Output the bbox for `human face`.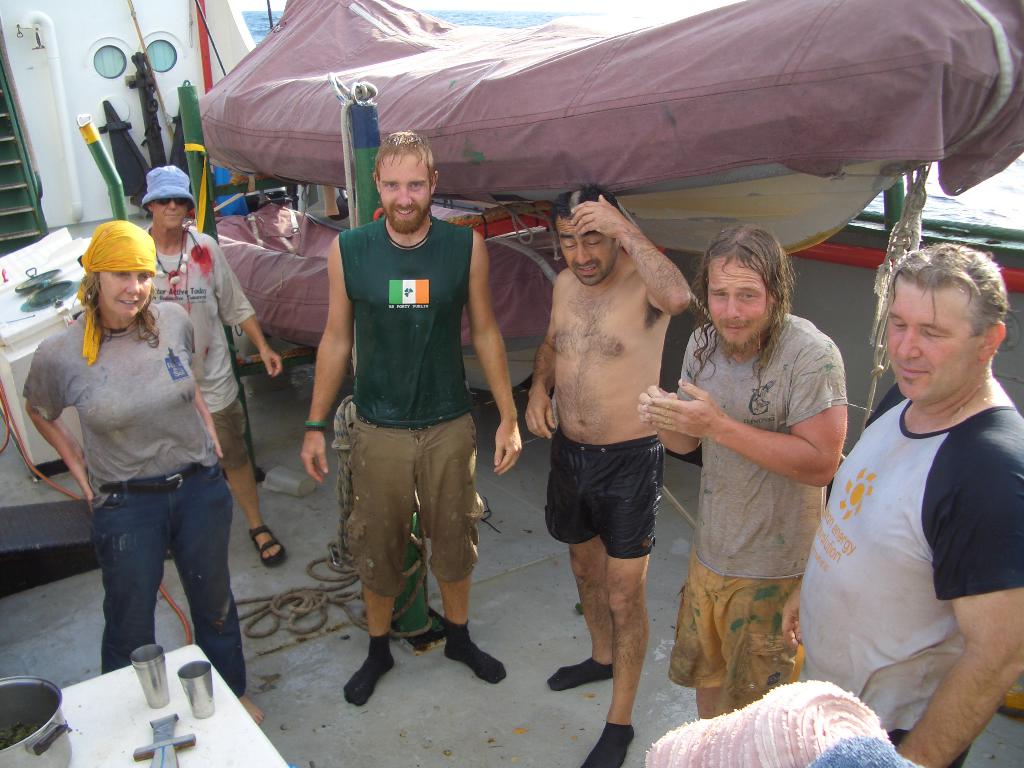
detection(703, 257, 780, 354).
